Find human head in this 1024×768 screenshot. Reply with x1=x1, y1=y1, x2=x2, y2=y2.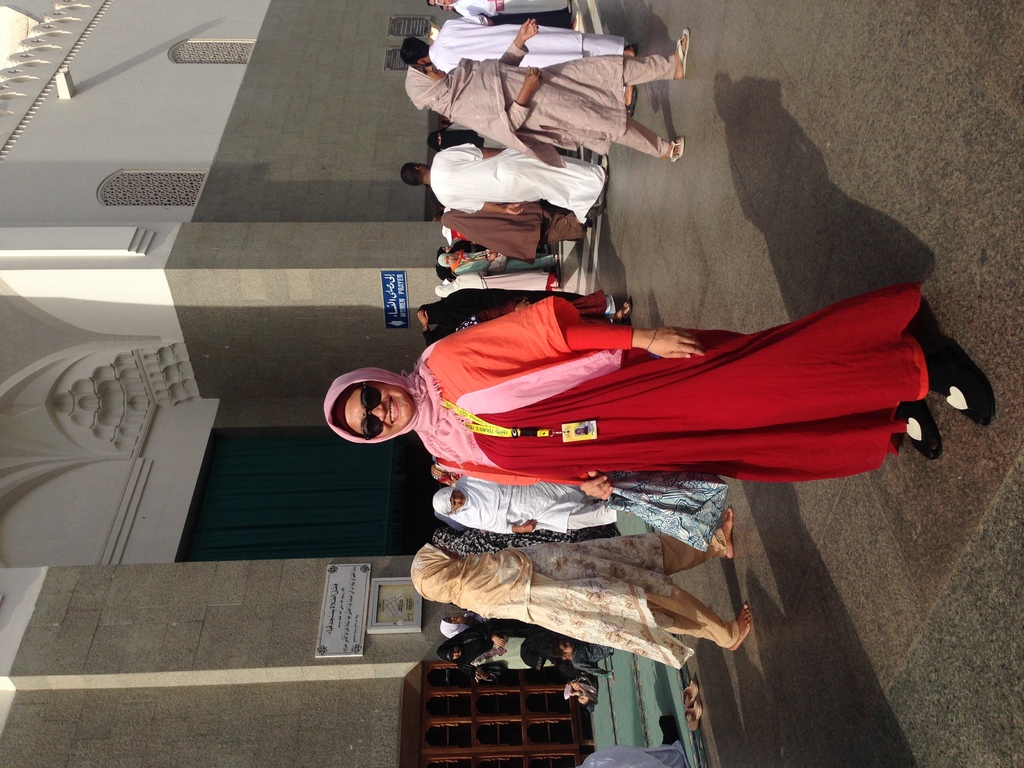
x1=318, y1=362, x2=418, y2=440.
